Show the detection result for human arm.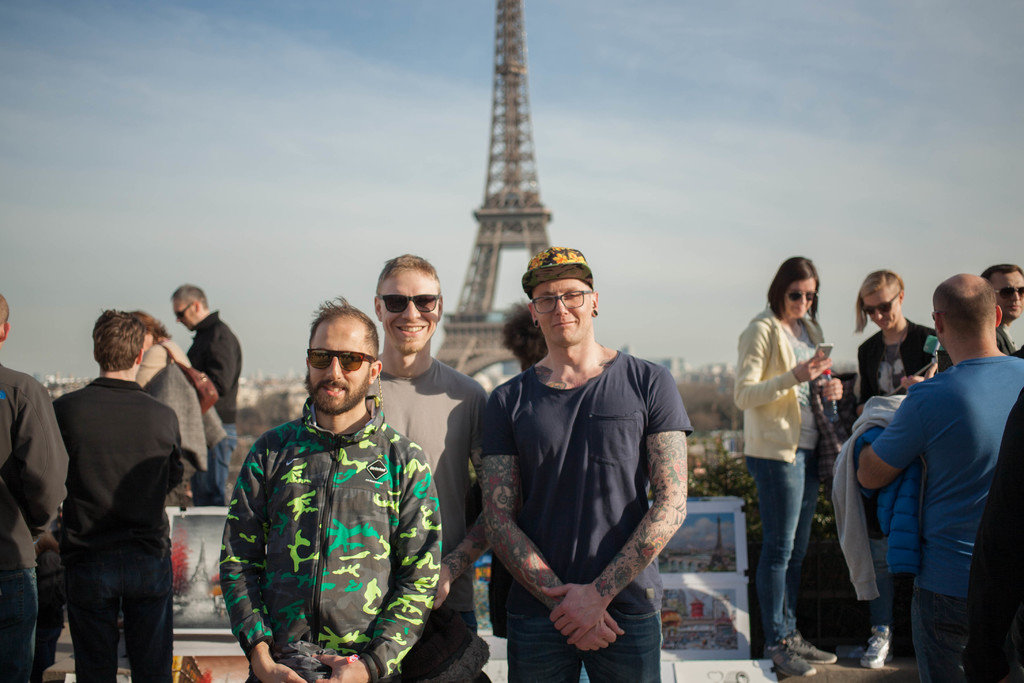
<region>163, 415, 190, 488</region>.
